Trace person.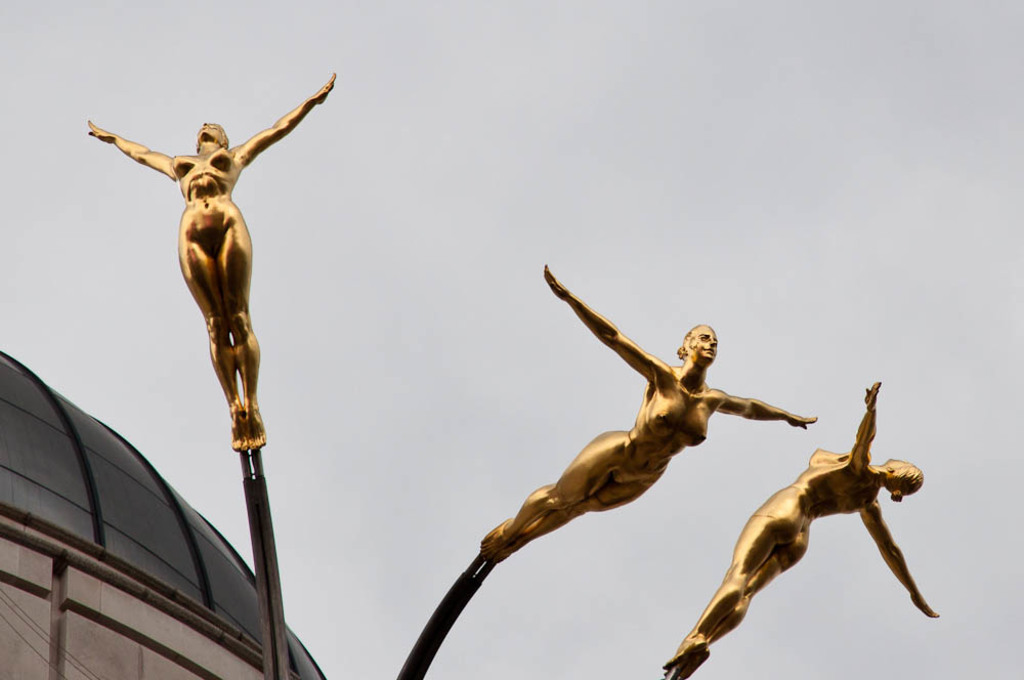
Traced to x1=665 y1=379 x2=943 y2=679.
